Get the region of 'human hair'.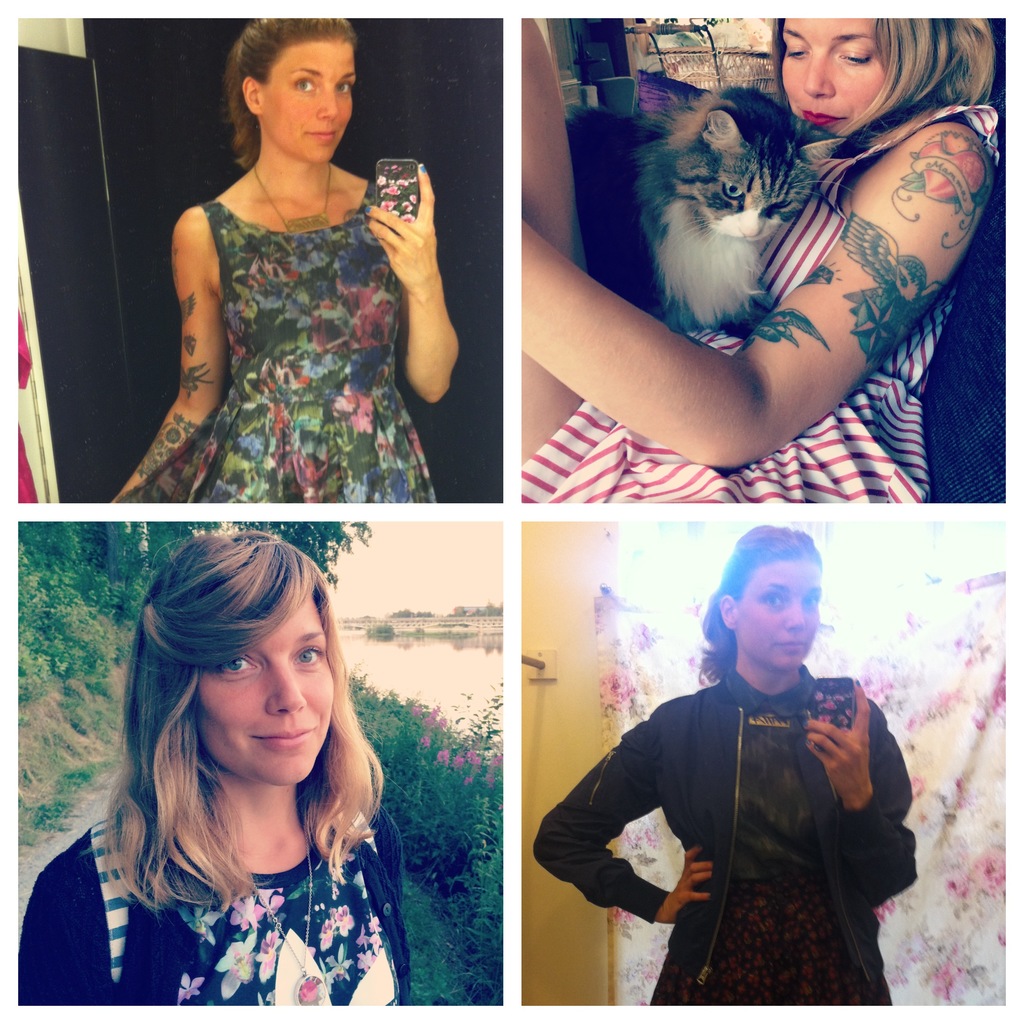
(97, 506, 398, 907).
